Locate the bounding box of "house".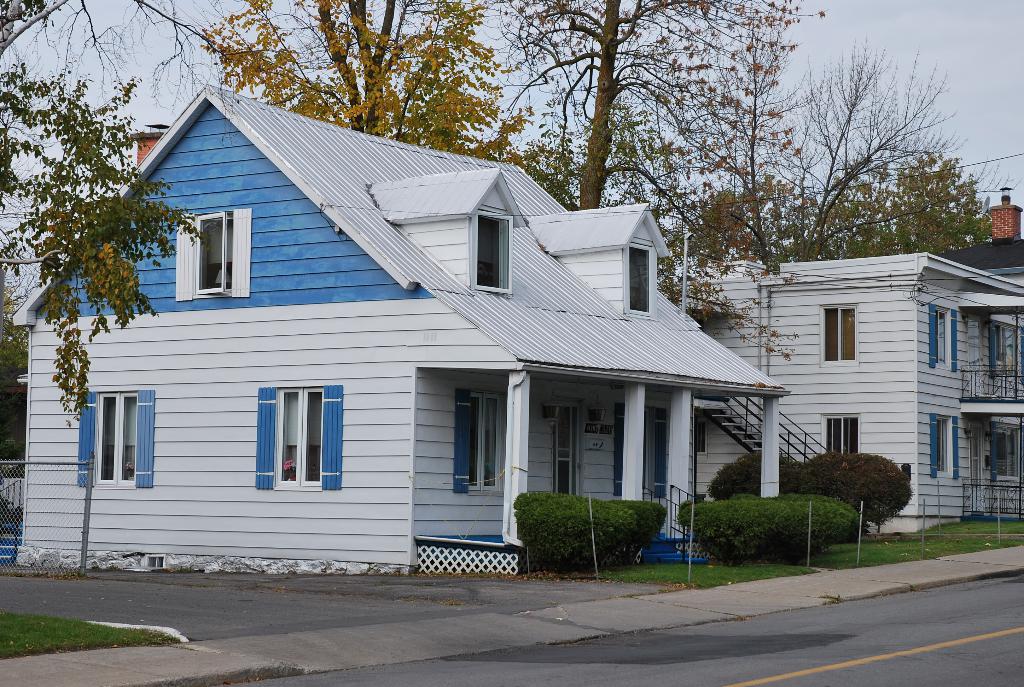
Bounding box: 696, 188, 1023, 537.
